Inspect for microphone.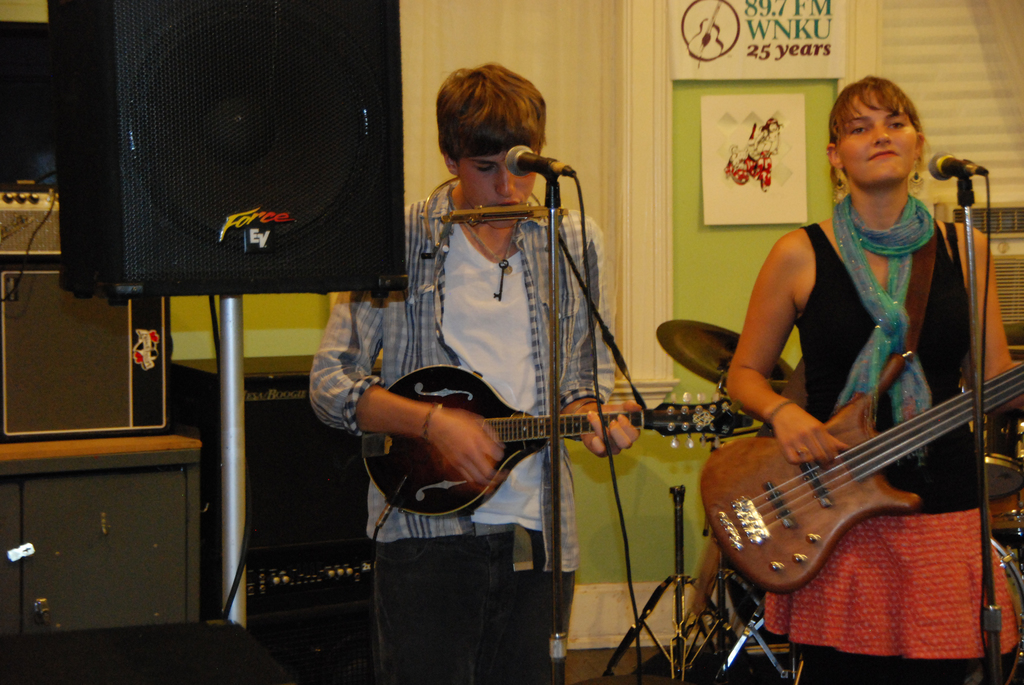
Inspection: <box>495,141,582,190</box>.
